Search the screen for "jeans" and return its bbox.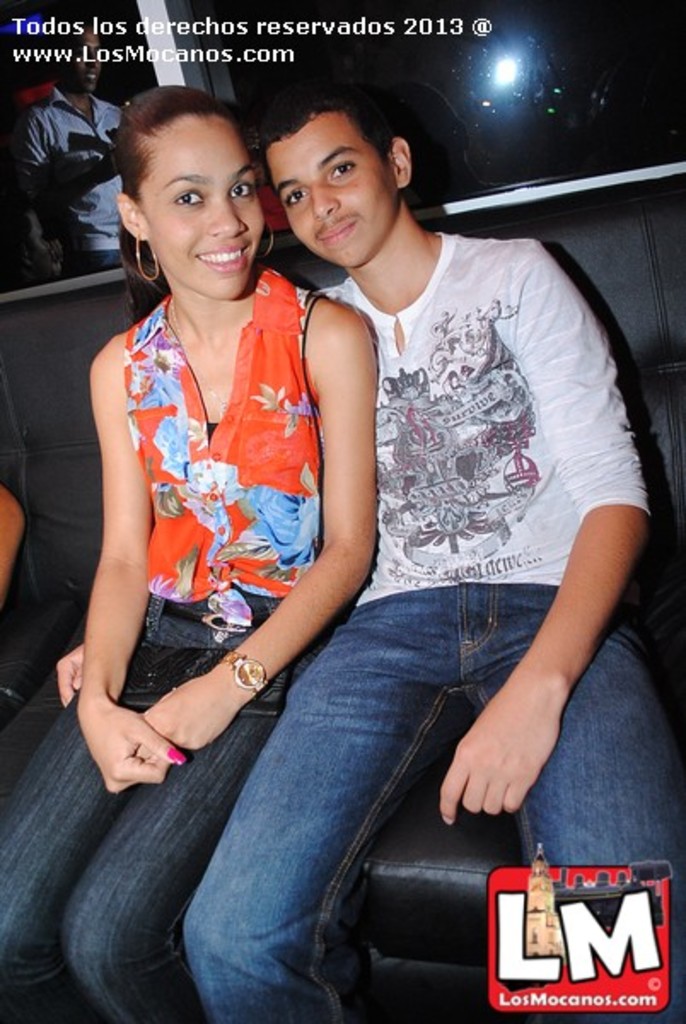
Found: [x1=0, y1=599, x2=299, y2=1022].
